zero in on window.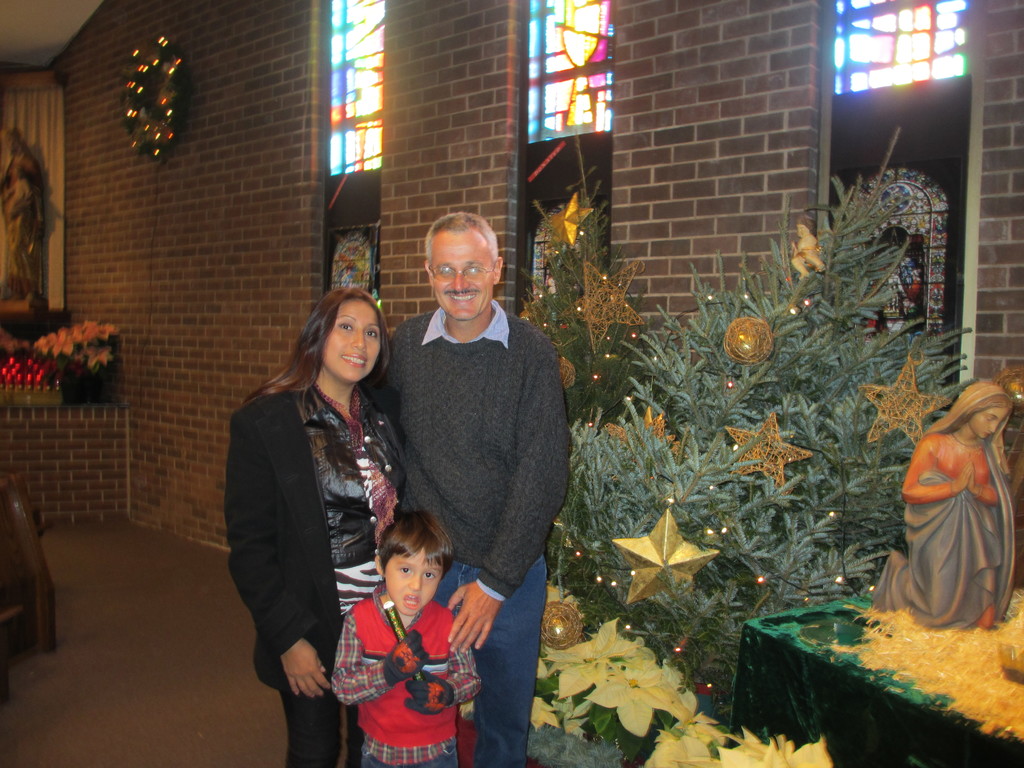
Zeroed in: bbox=(832, 29, 950, 118).
